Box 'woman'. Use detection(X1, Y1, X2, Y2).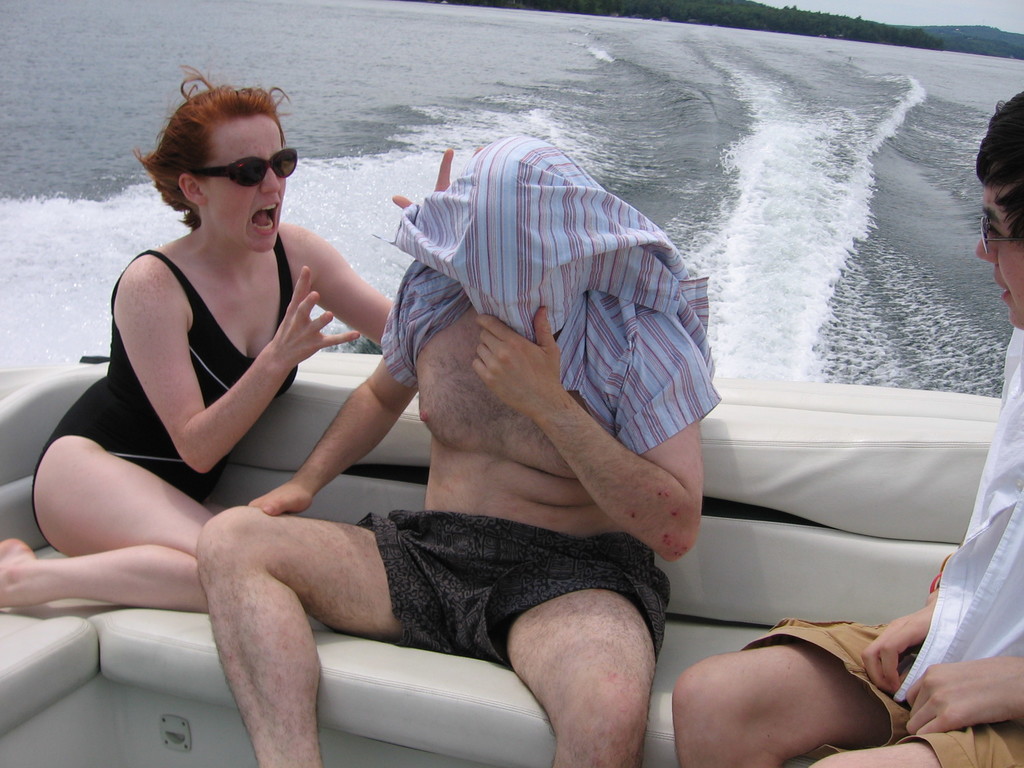
detection(0, 58, 483, 611).
